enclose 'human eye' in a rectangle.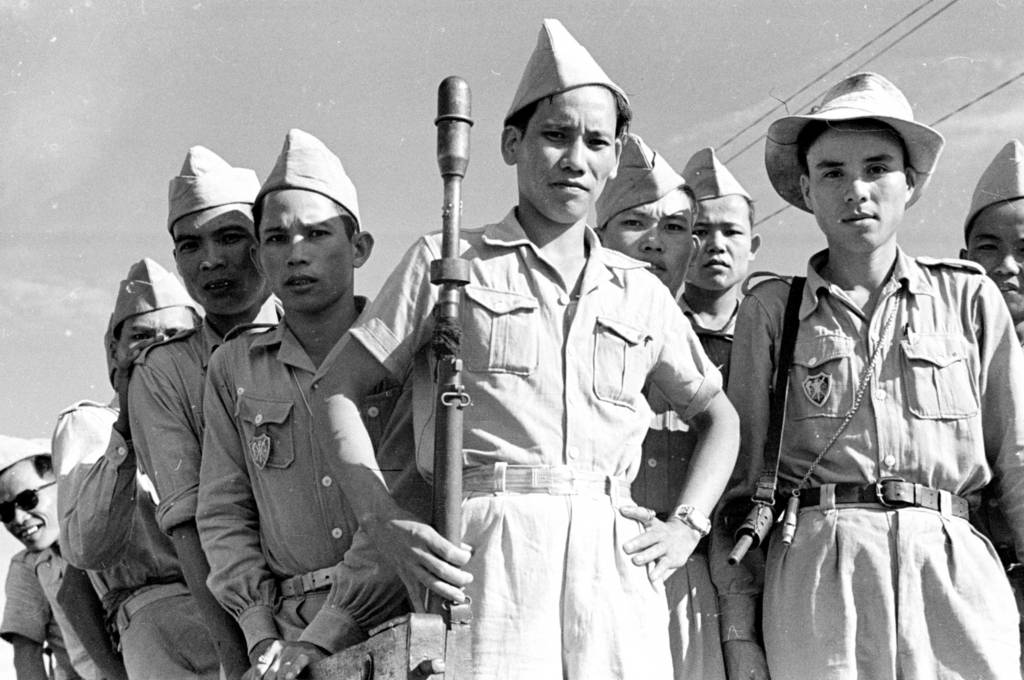
Rect(262, 233, 289, 245).
